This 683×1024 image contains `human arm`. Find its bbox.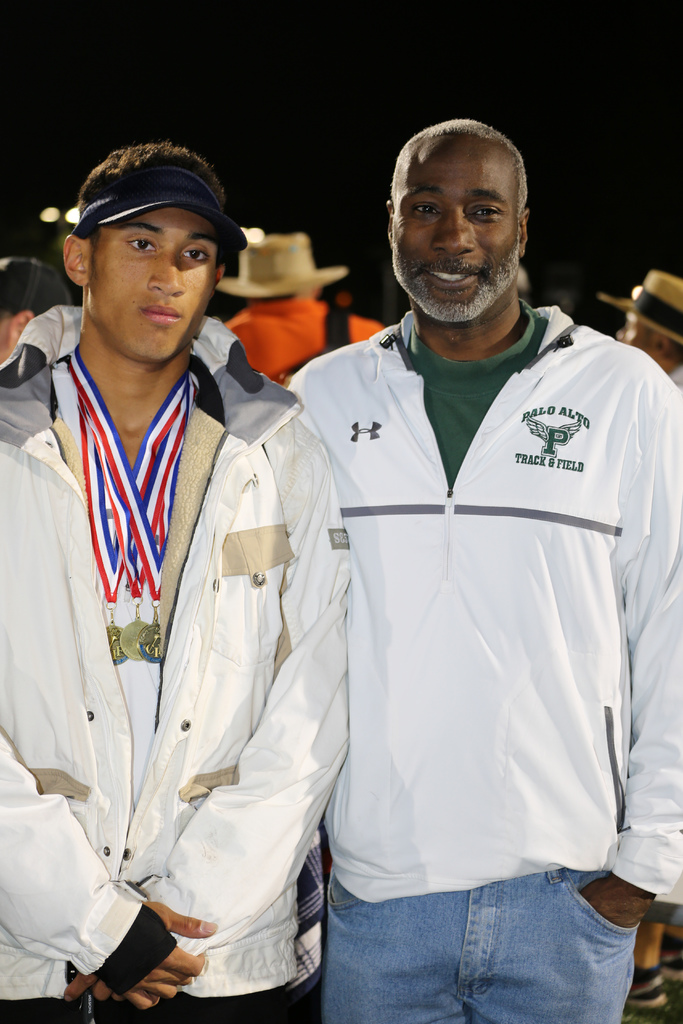
<region>0, 724, 223, 1015</region>.
